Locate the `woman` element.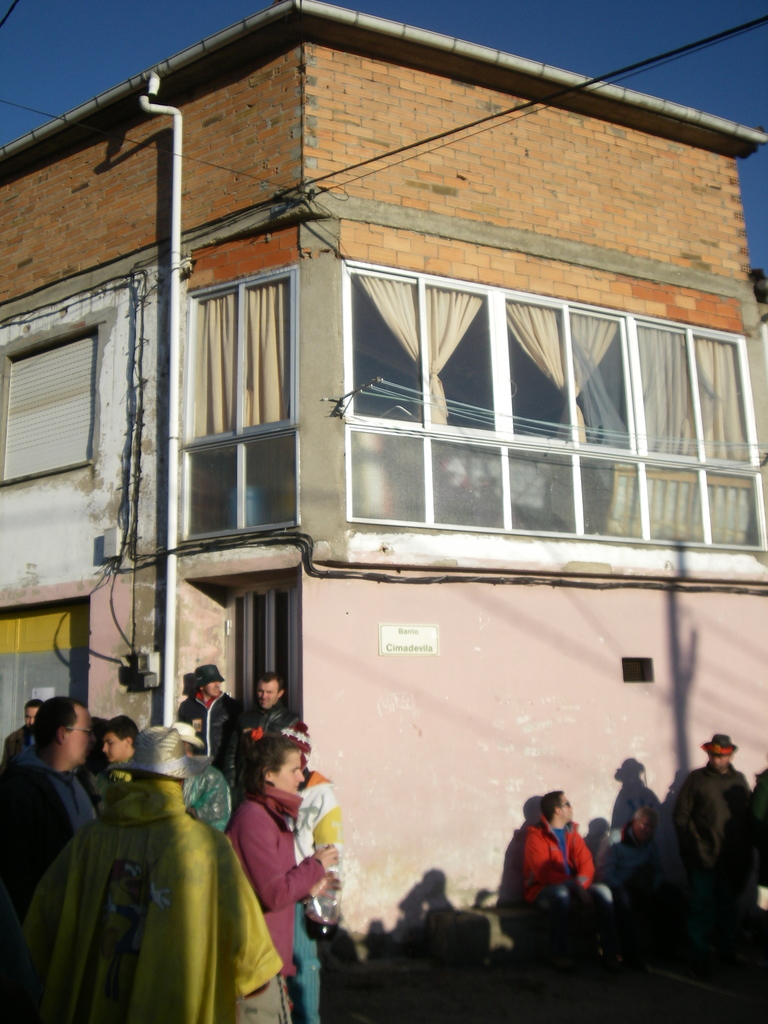
Element bbox: x1=224, y1=722, x2=344, y2=984.
